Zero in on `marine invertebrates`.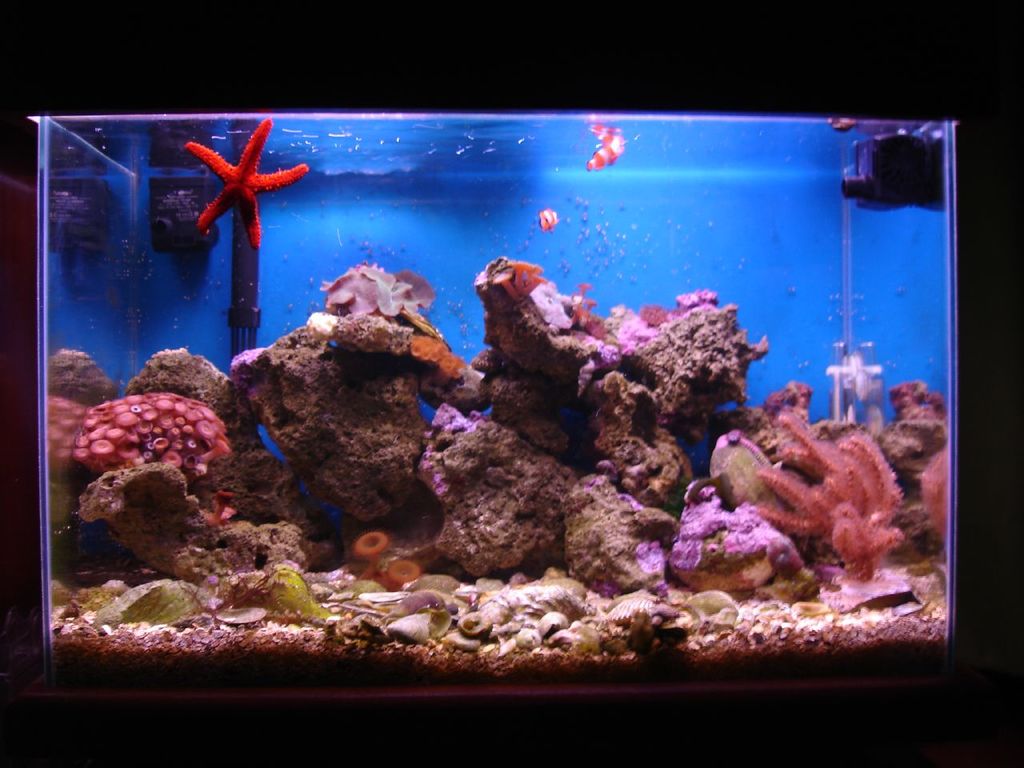
Zeroed in: (373,553,439,602).
